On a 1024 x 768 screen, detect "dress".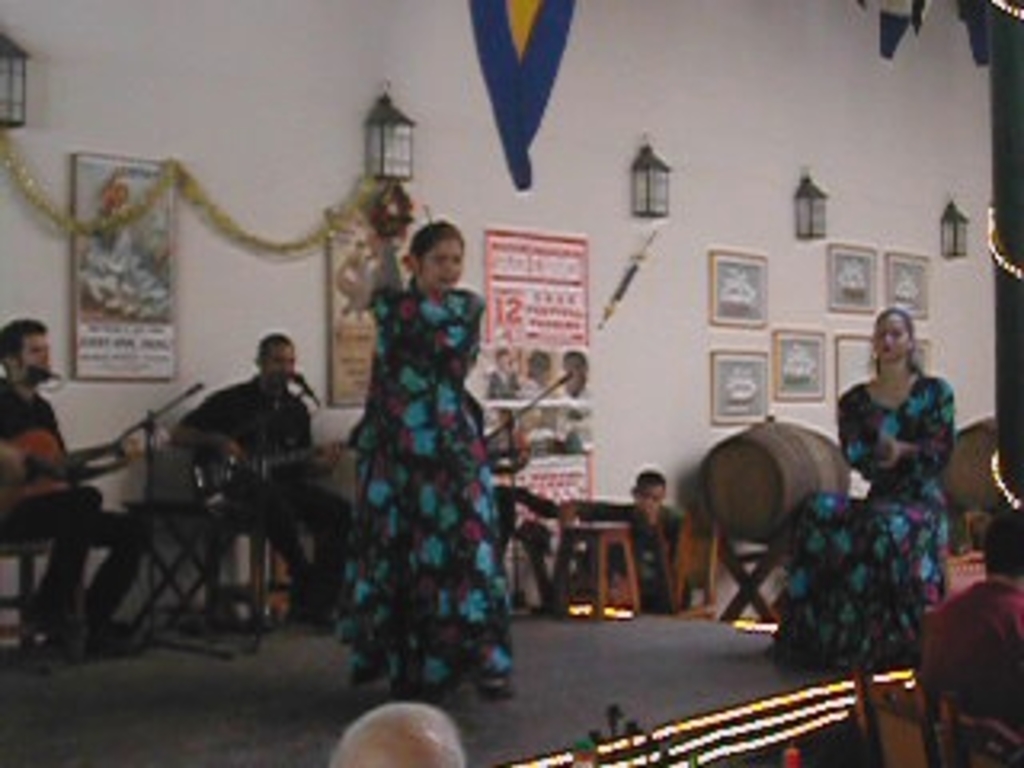
bbox=(330, 282, 522, 691).
